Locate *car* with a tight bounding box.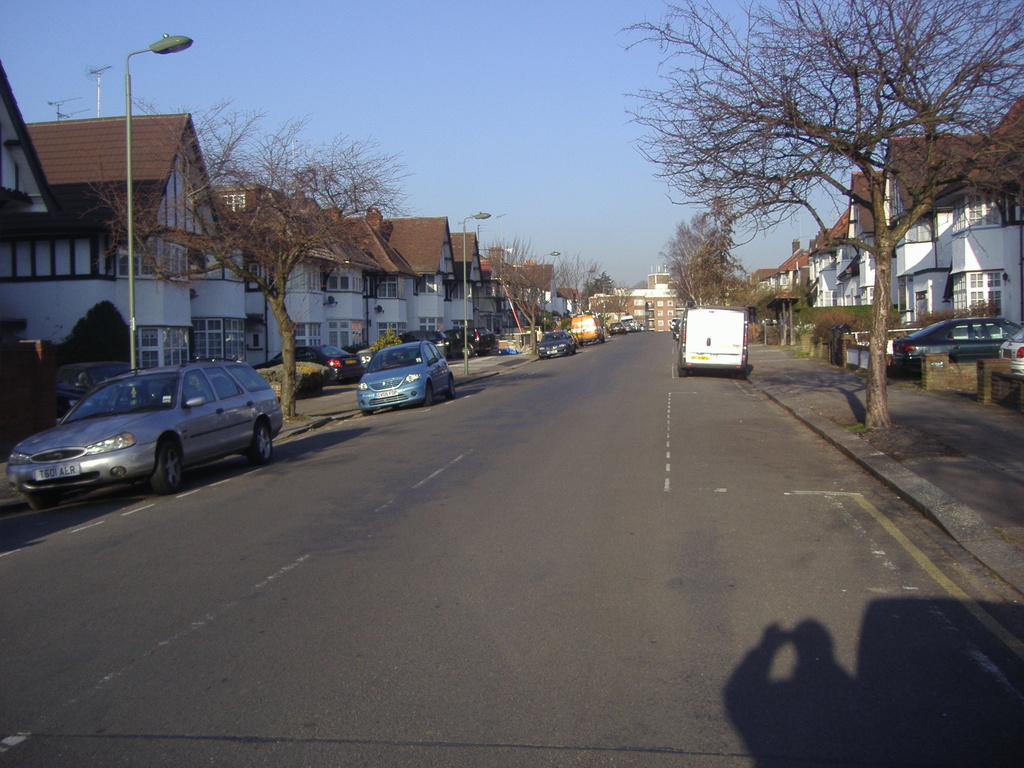
(left=450, top=325, right=496, bottom=358).
